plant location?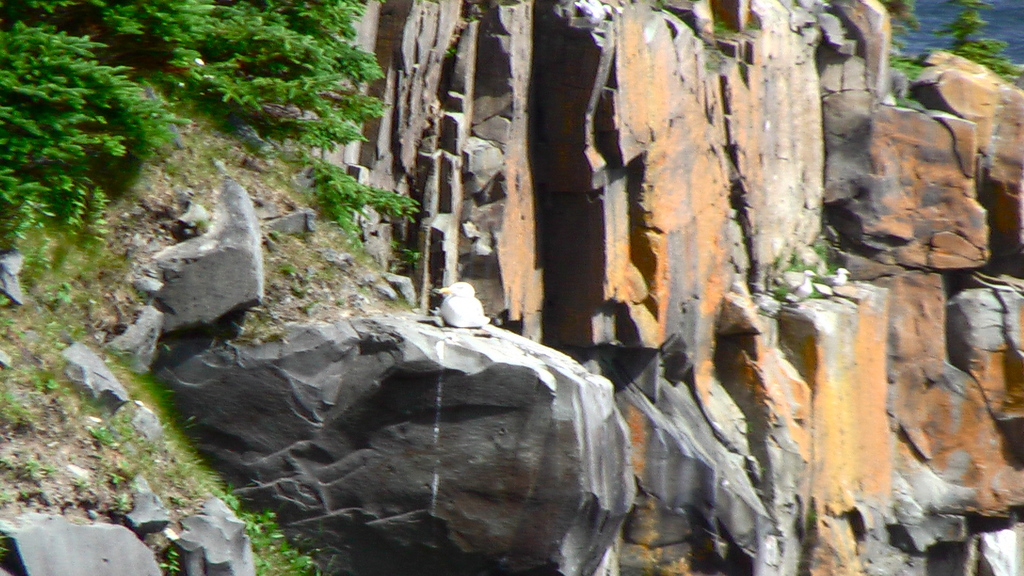
[left=929, top=1, right=1023, bottom=81]
